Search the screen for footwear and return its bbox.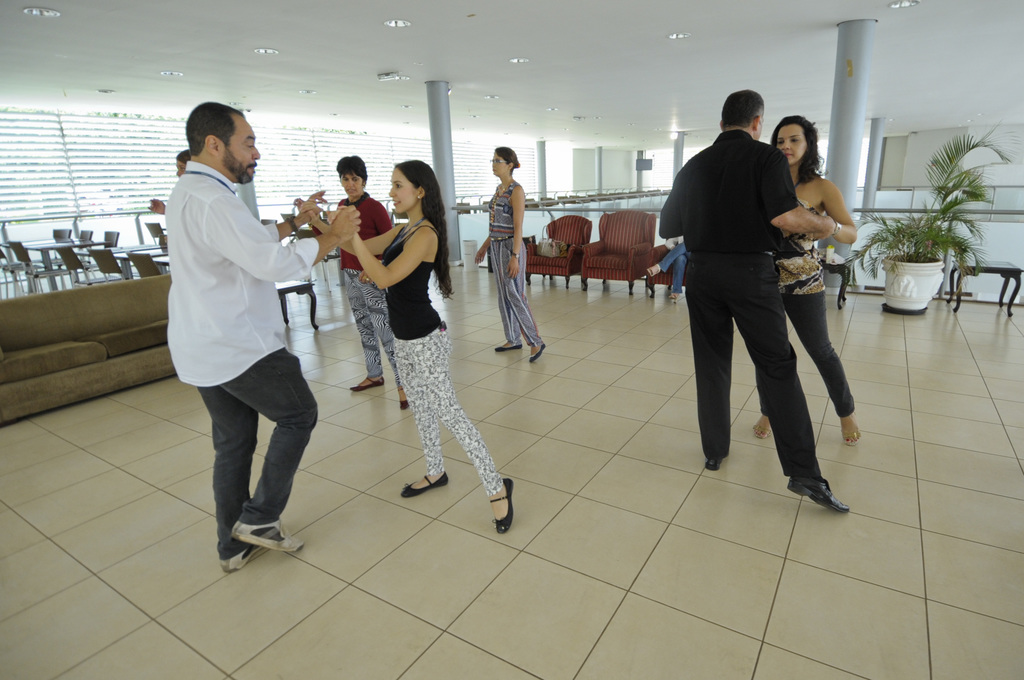
Found: locate(349, 369, 388, 390).
